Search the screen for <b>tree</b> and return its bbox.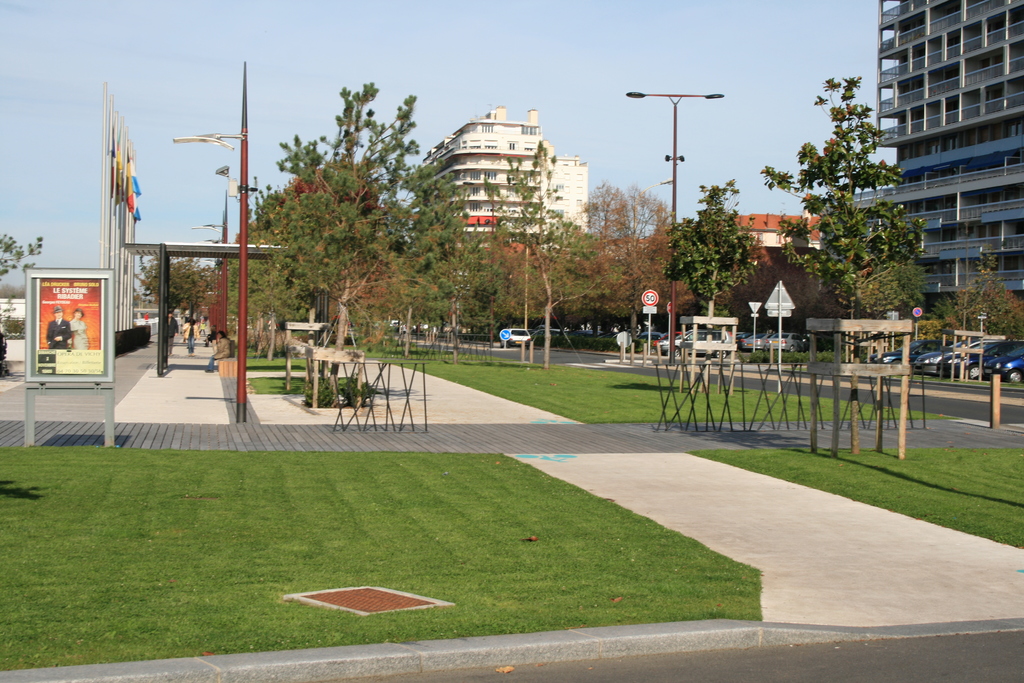
Found: [493, 136, 602, 363].
